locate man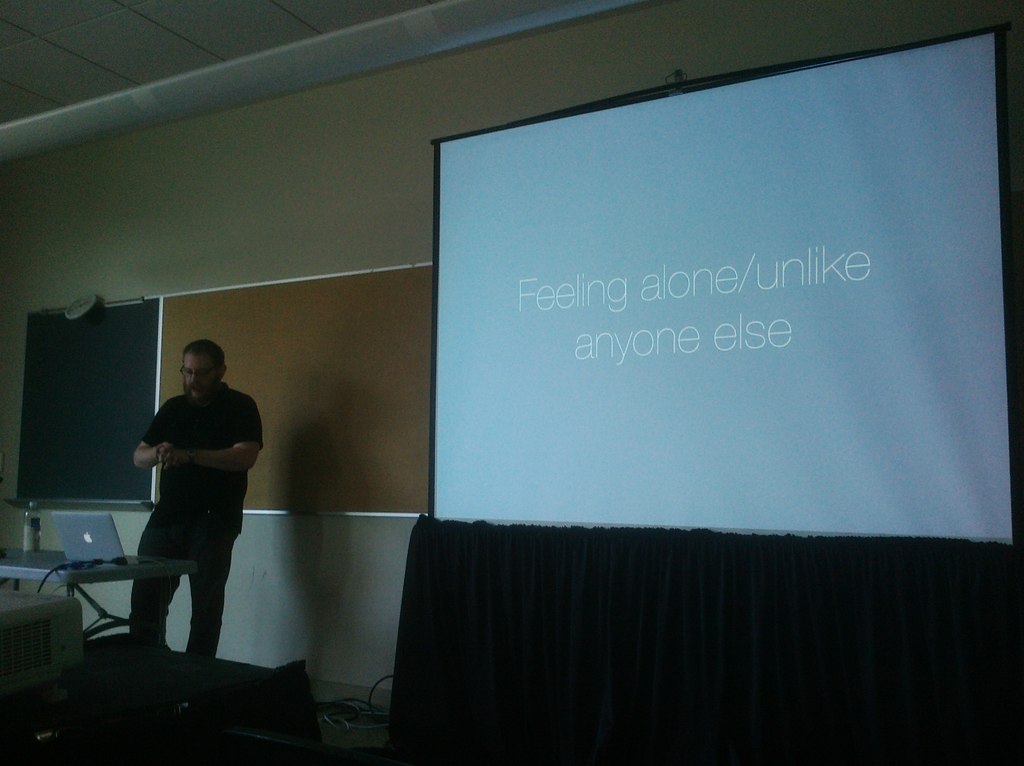
108 323 264 699
